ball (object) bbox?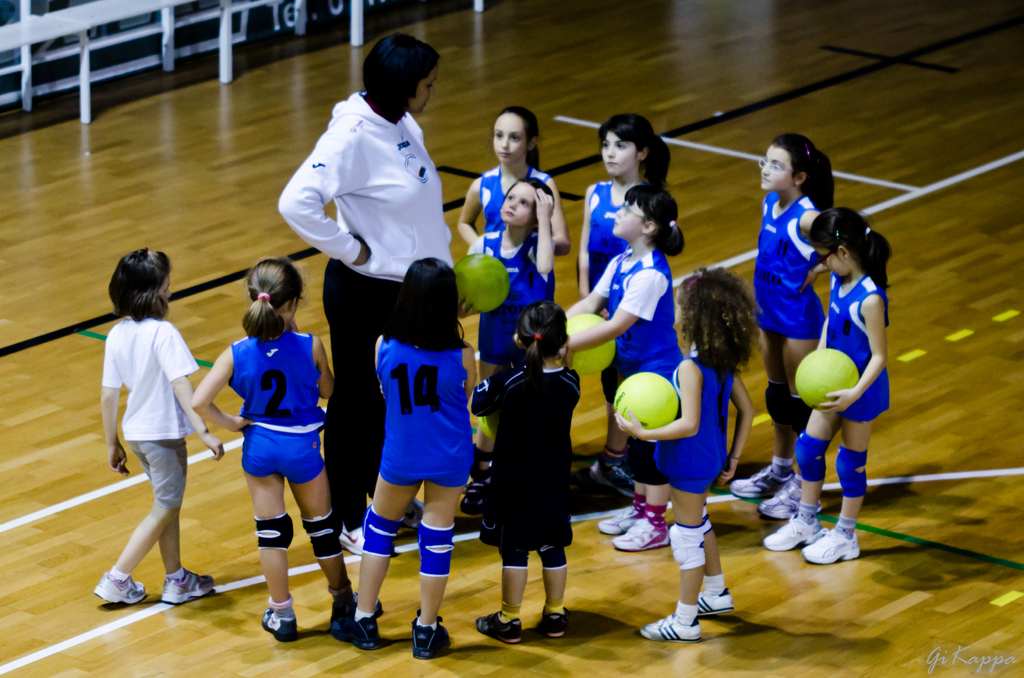
[563,310,619,374]
